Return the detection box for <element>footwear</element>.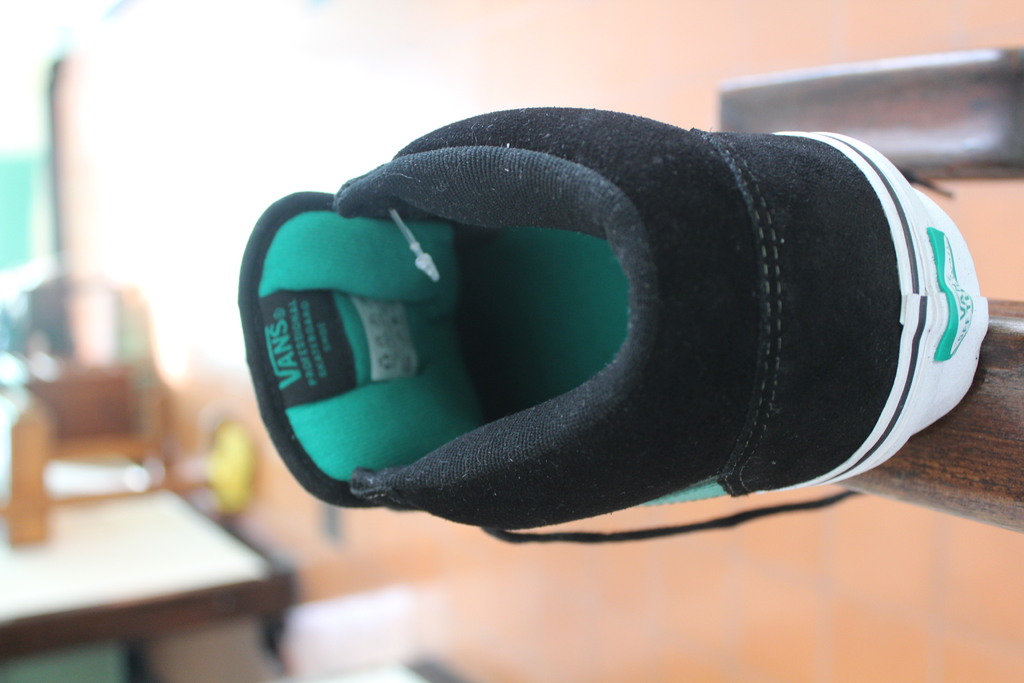
left=239, top=90, right=970, bottom=584.
